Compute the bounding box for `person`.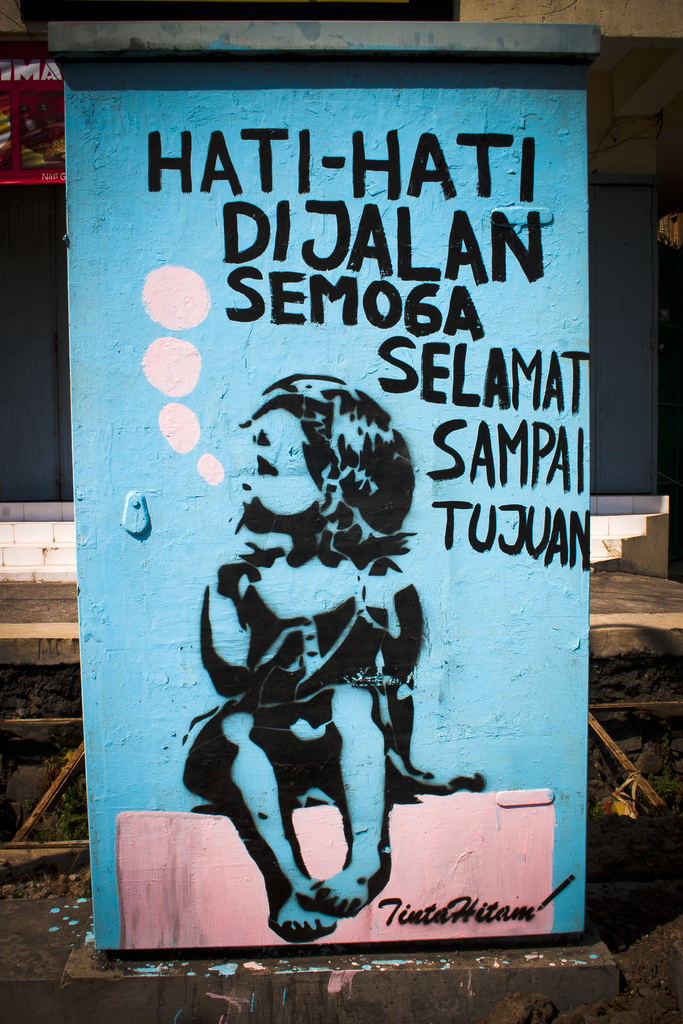
BBox(181, 371, 477, 938).
